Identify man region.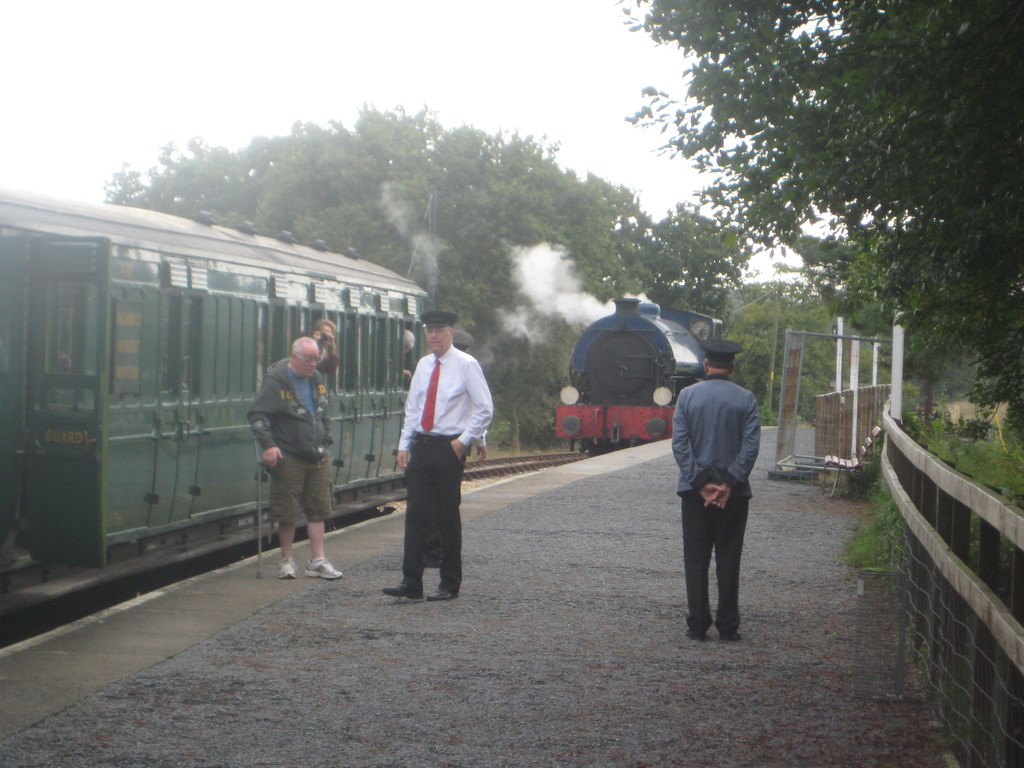
Region: x1=418, y1=328, x2=486, y2=568.
